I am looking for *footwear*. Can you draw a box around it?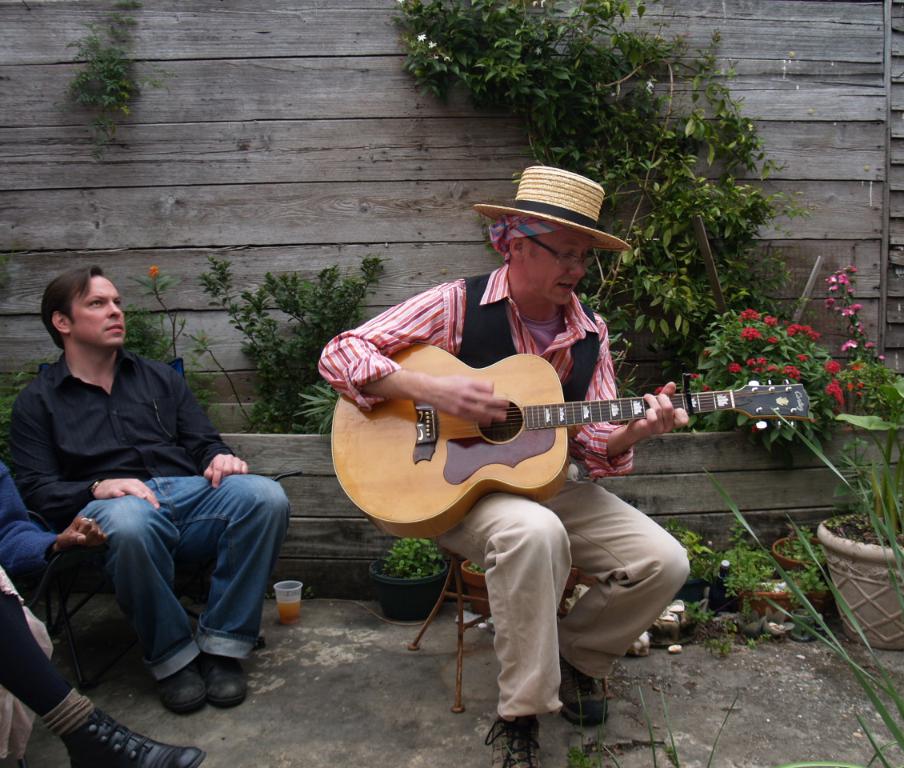
Sure, the bounding box is l=205, t=656, r=245, b=706.
